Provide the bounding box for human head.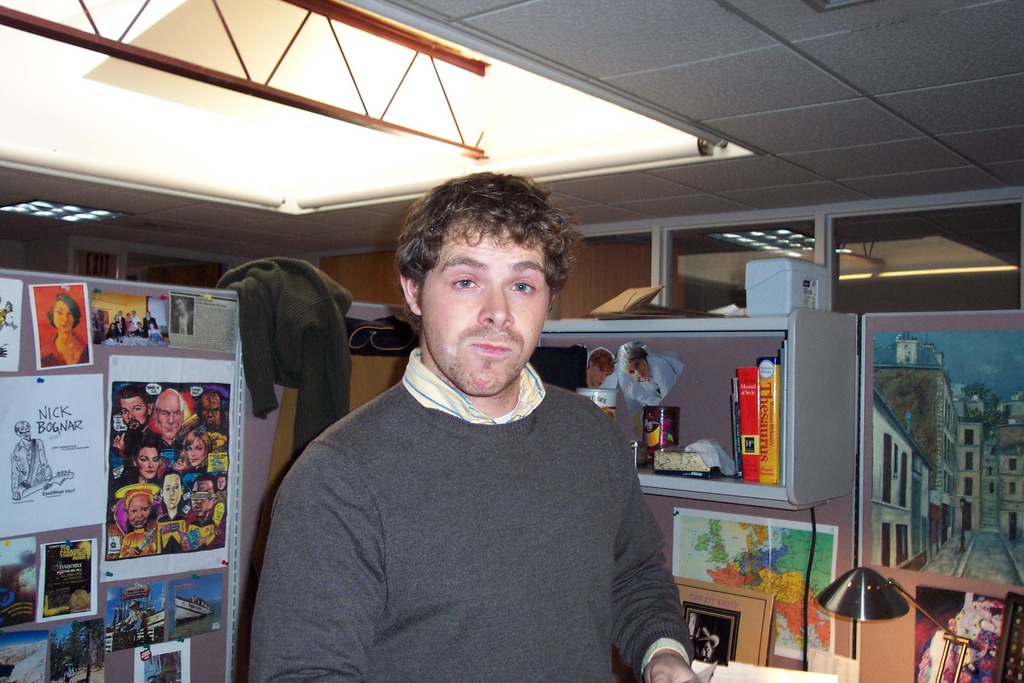
190/474/214/514.
